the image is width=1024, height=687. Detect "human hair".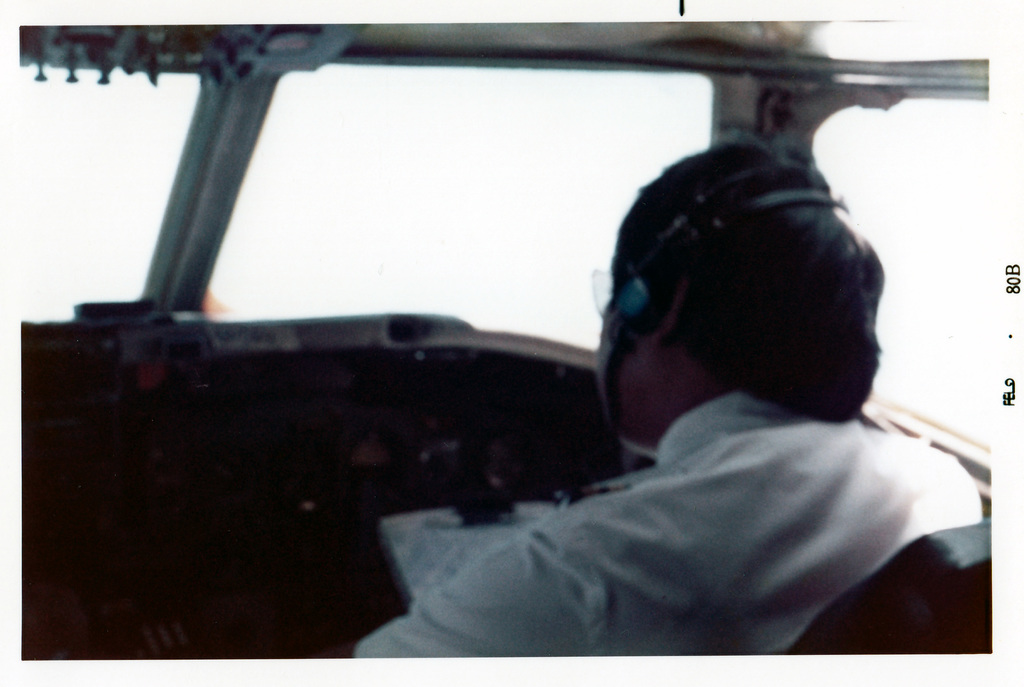
Detection: {"left": 605, "top": 167, "right": 885, "bottom": 423}.
